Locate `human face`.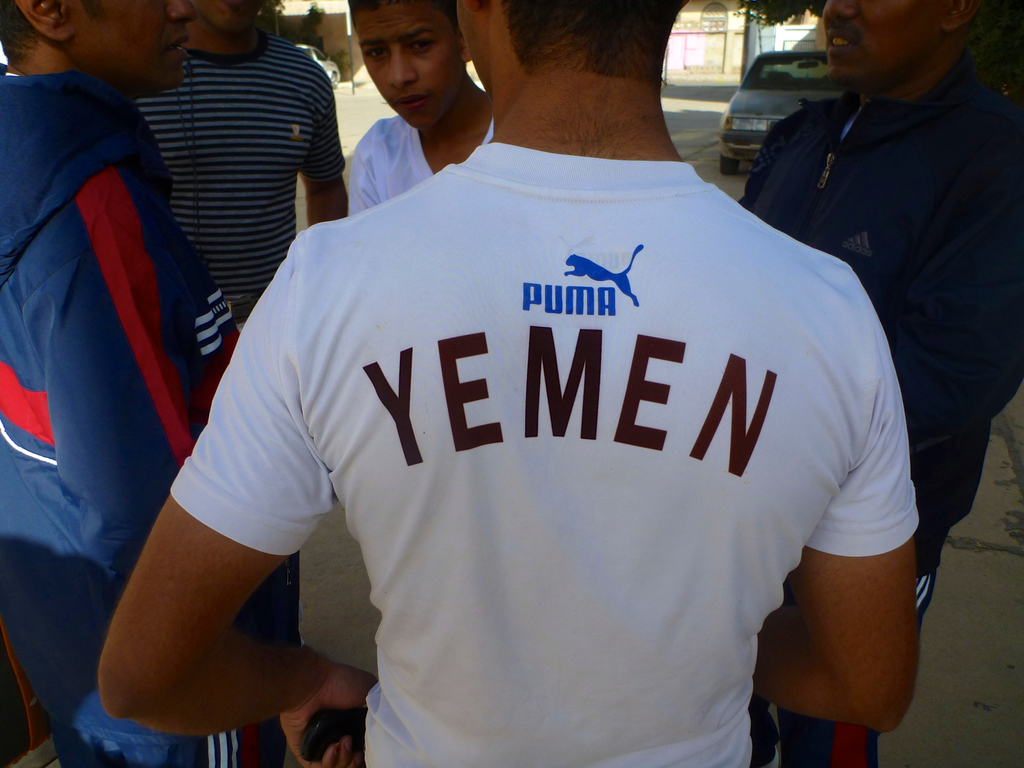
Bounding box: select_region(52, 3, 188, 94).
